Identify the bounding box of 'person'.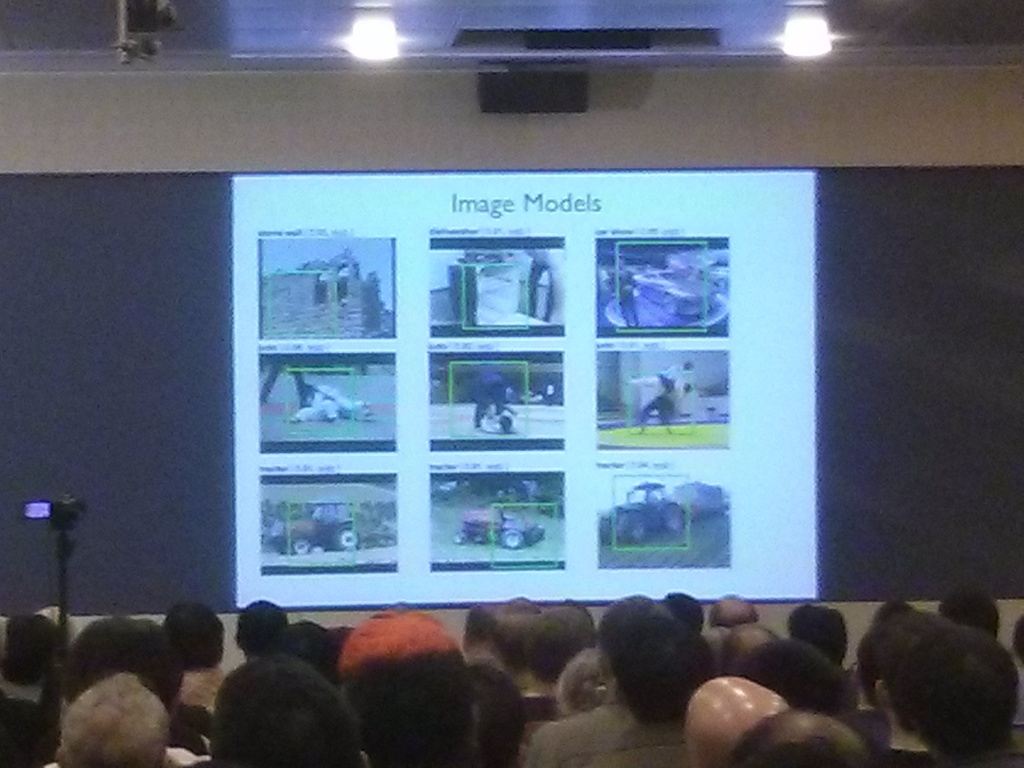
(713,616,781,679).
